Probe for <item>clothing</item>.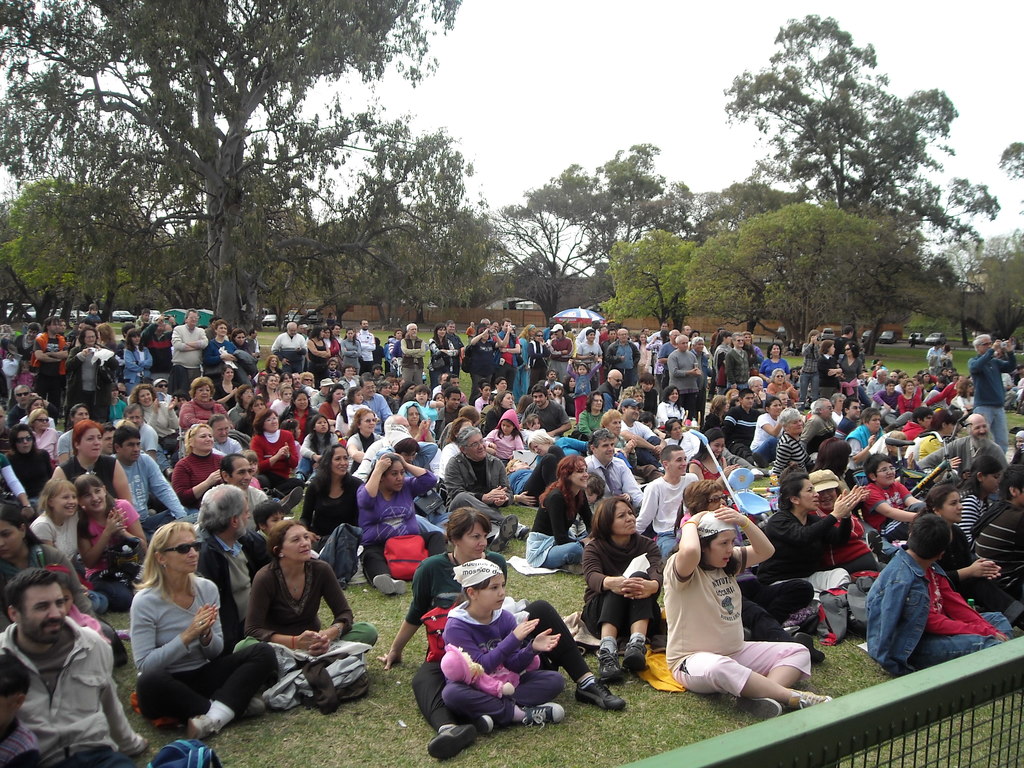
Probe result: <bbox>74, 496, 154, 609</bbox>.
